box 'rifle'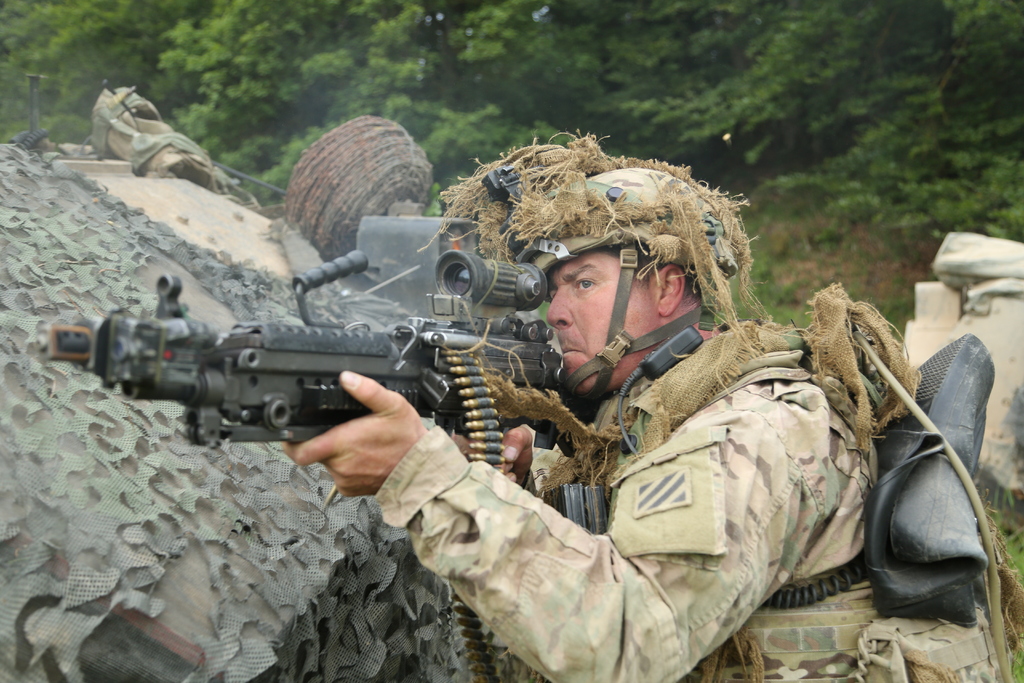
[left=32, top=224, right=566, bottom=682]
